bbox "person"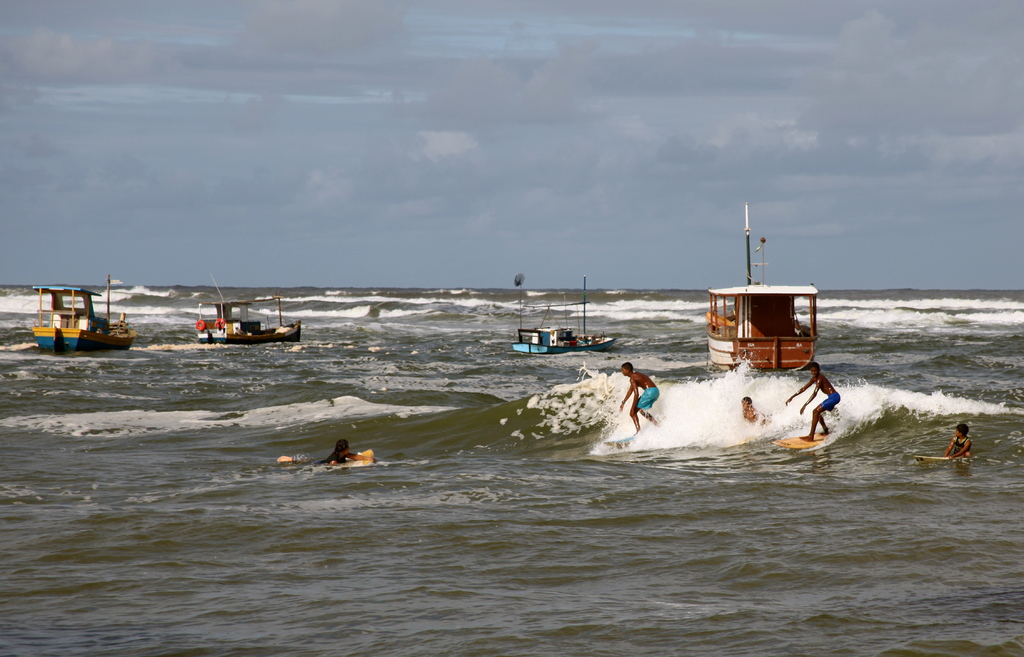
(738,396,769,426)
